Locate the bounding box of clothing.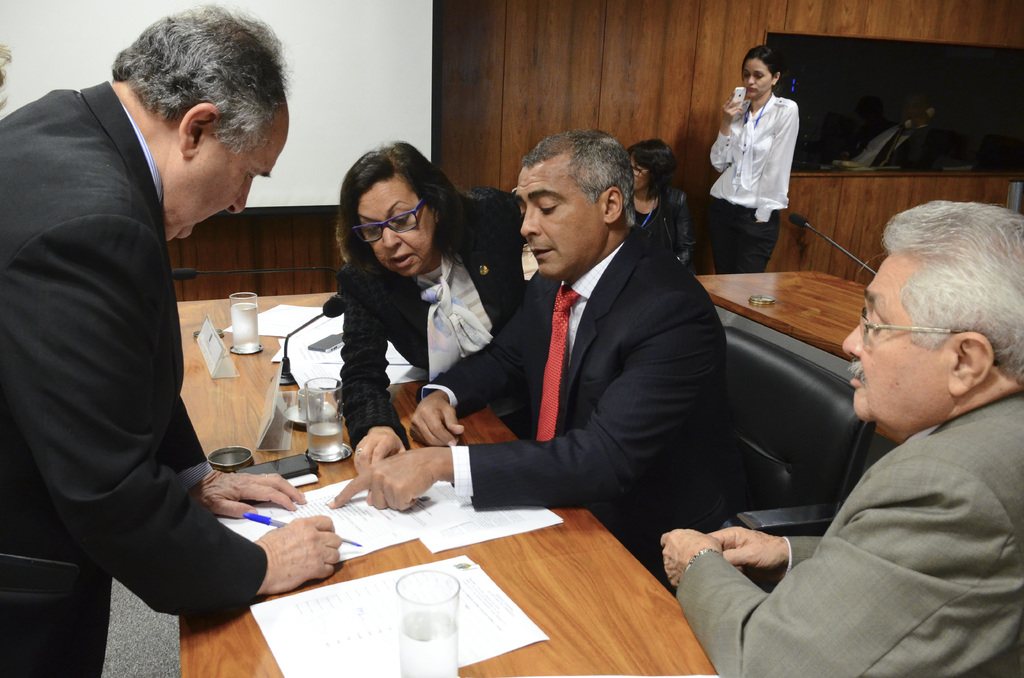
Bounding box: l=354, t=175, r=530, b=471.
